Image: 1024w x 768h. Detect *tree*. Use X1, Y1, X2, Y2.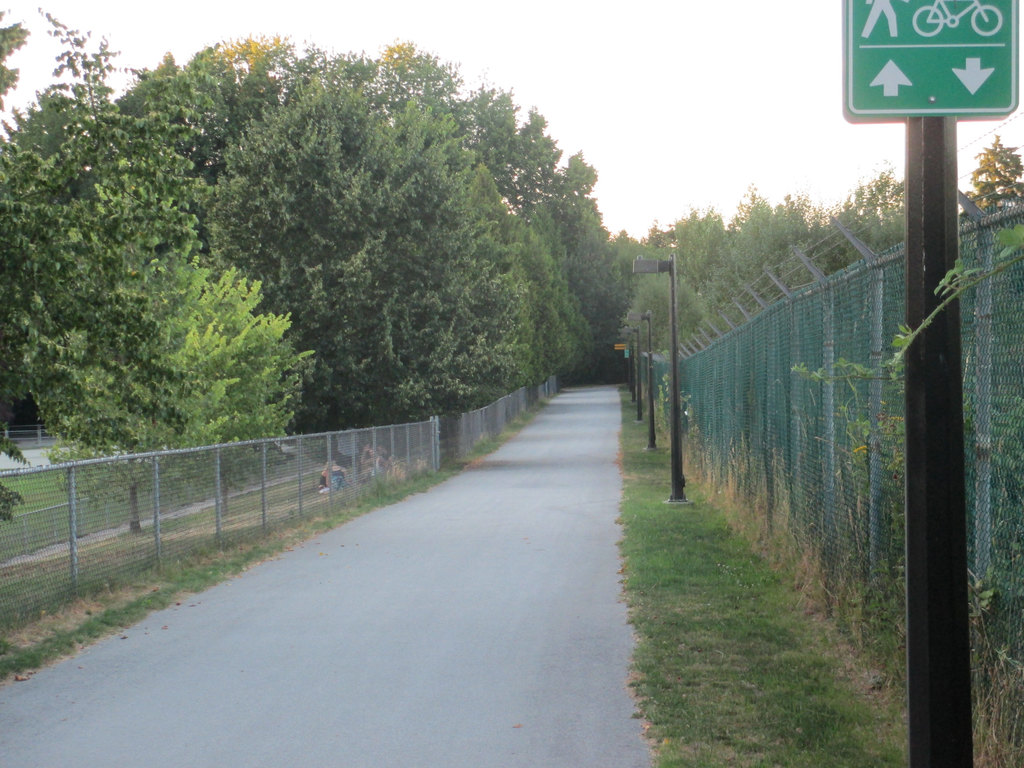
0, 0, 135, 138.
